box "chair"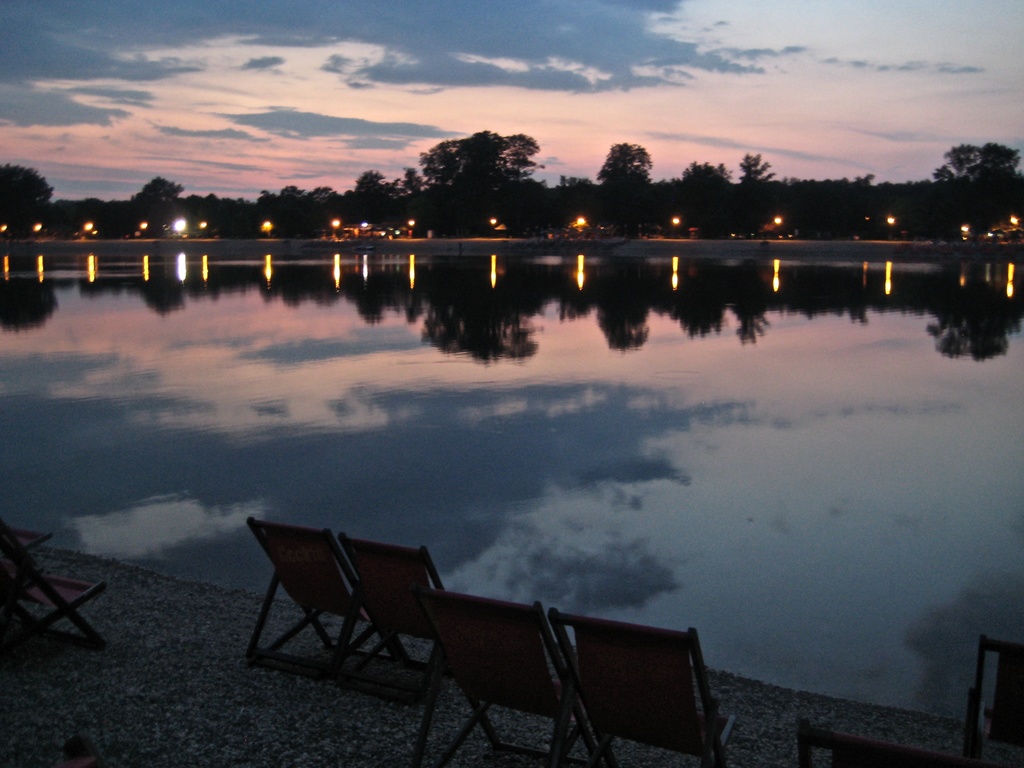
<bbox>388, 582, 617, 762</bbox>
